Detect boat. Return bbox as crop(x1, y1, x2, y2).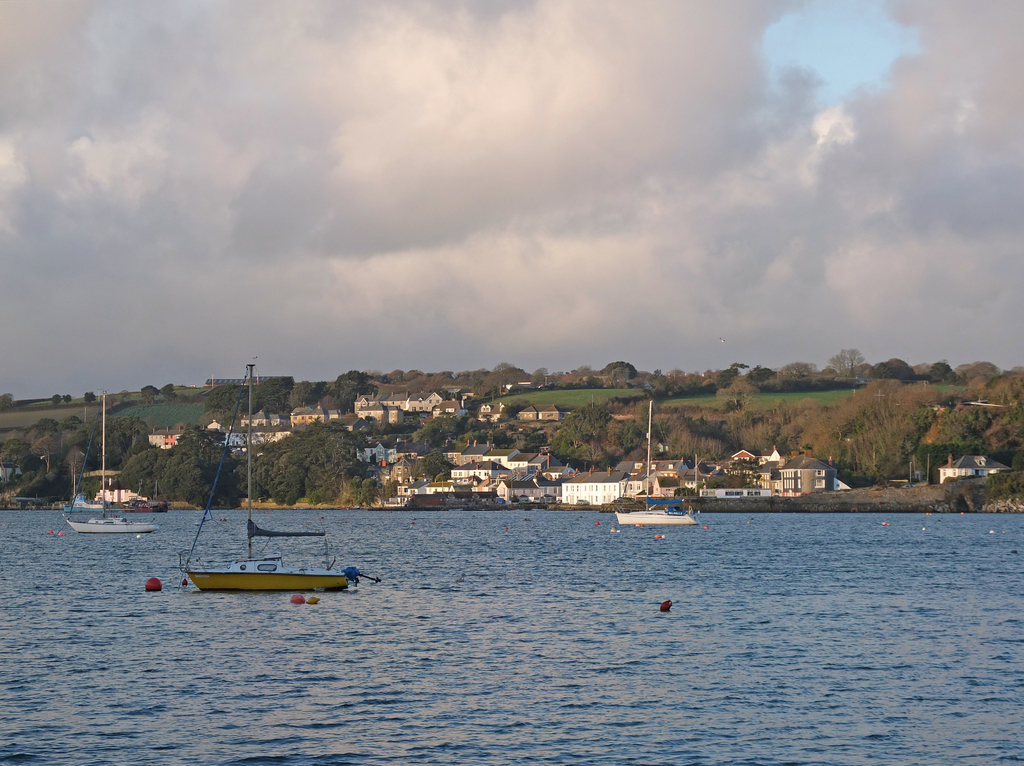
crop(618, 401, 698, 525).
